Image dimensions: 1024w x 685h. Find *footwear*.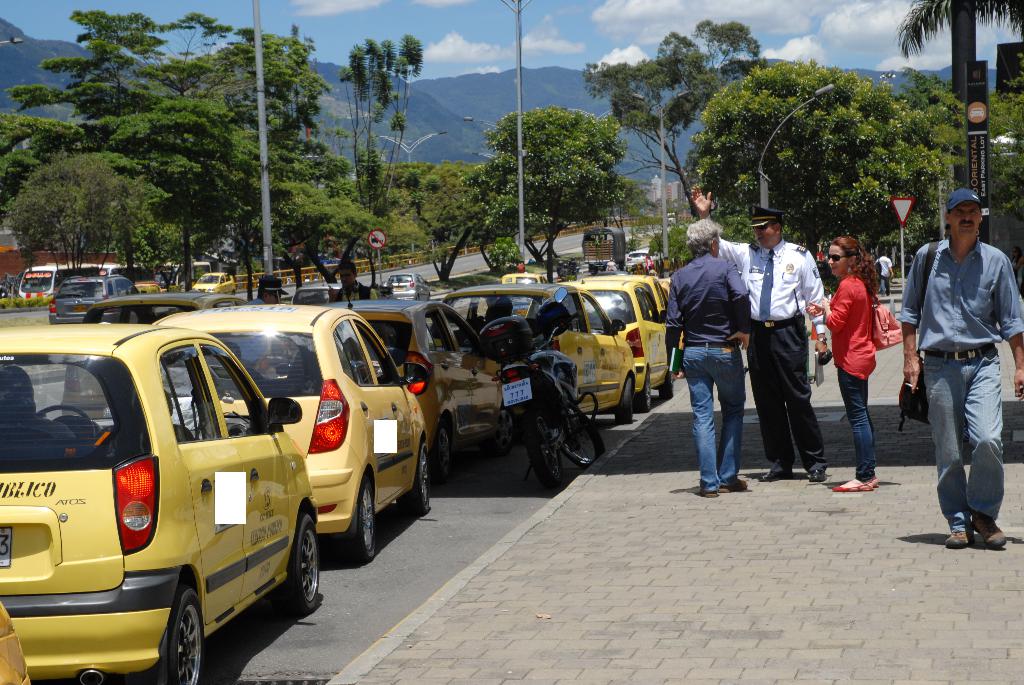
left=719, top=479, right=748, bottom=494.
